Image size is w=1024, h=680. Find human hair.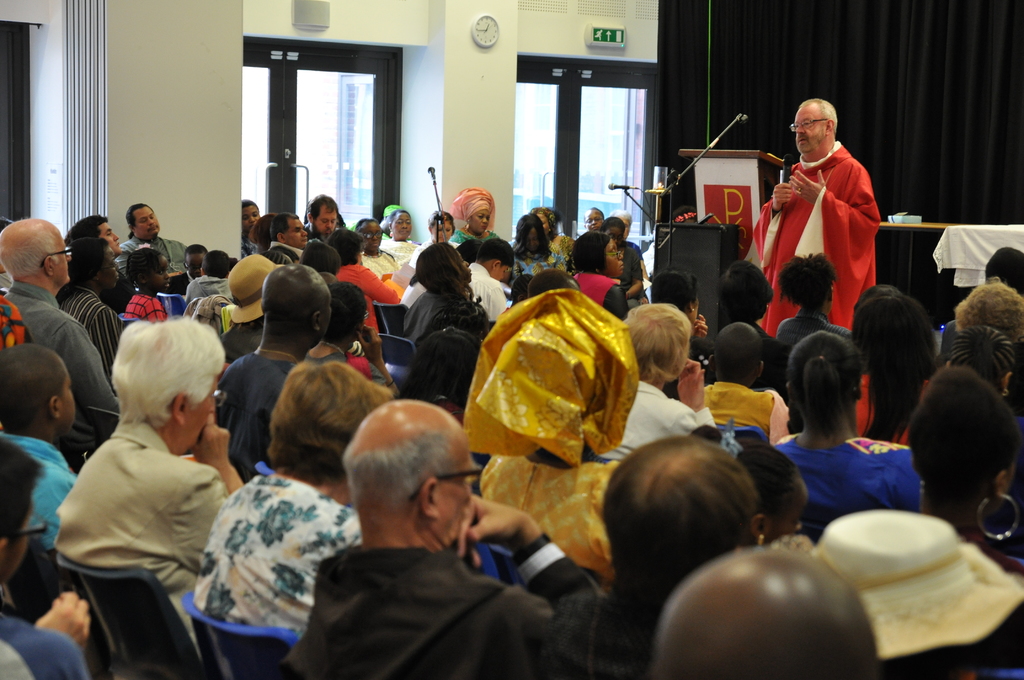
241:196:261:213.
